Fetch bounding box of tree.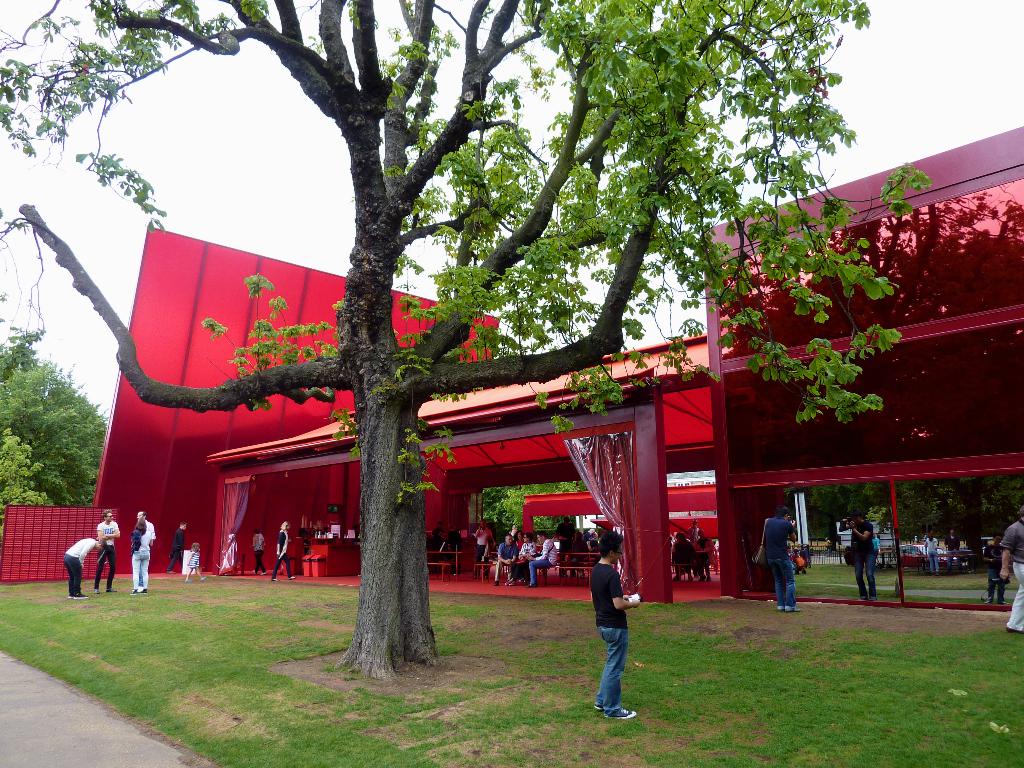
Bbox: <box>0,431,51,519</box>.
